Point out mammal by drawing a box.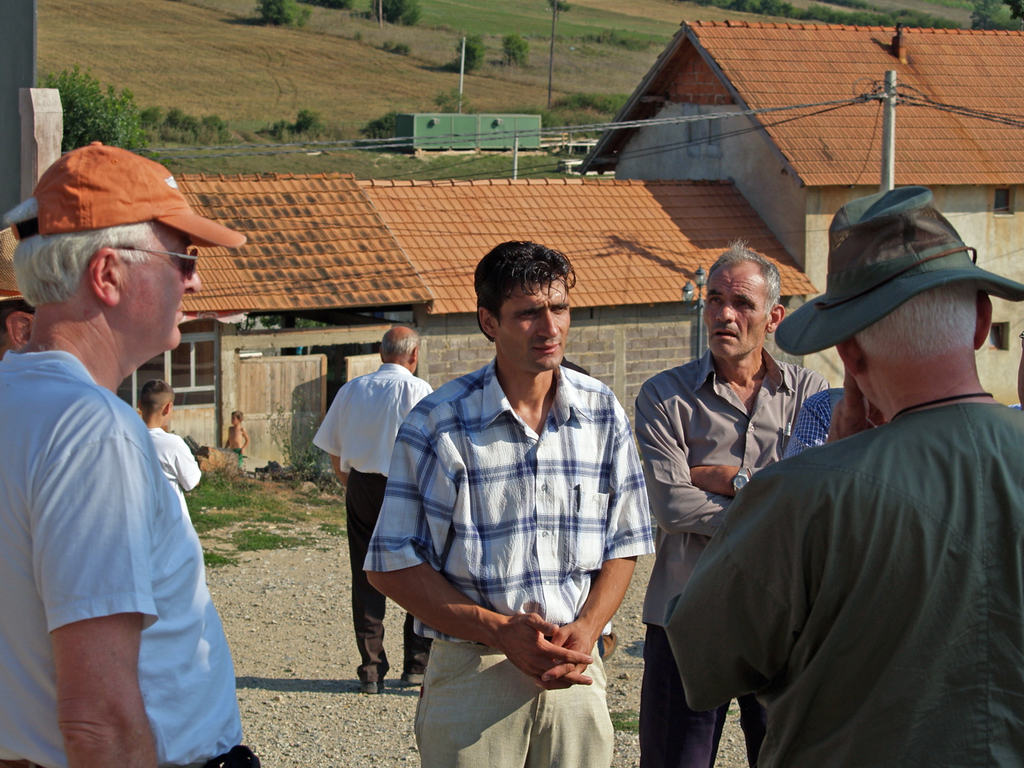
<box>1,210,234,757</box>.
